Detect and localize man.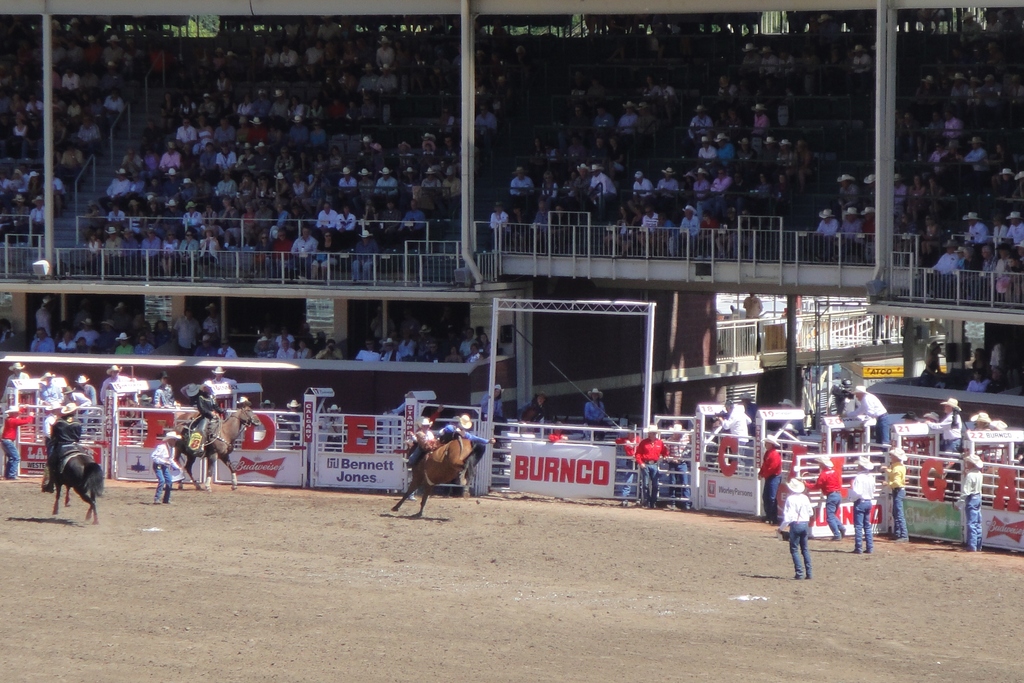
Localized at l=838, t=207, r=860, b=259.
